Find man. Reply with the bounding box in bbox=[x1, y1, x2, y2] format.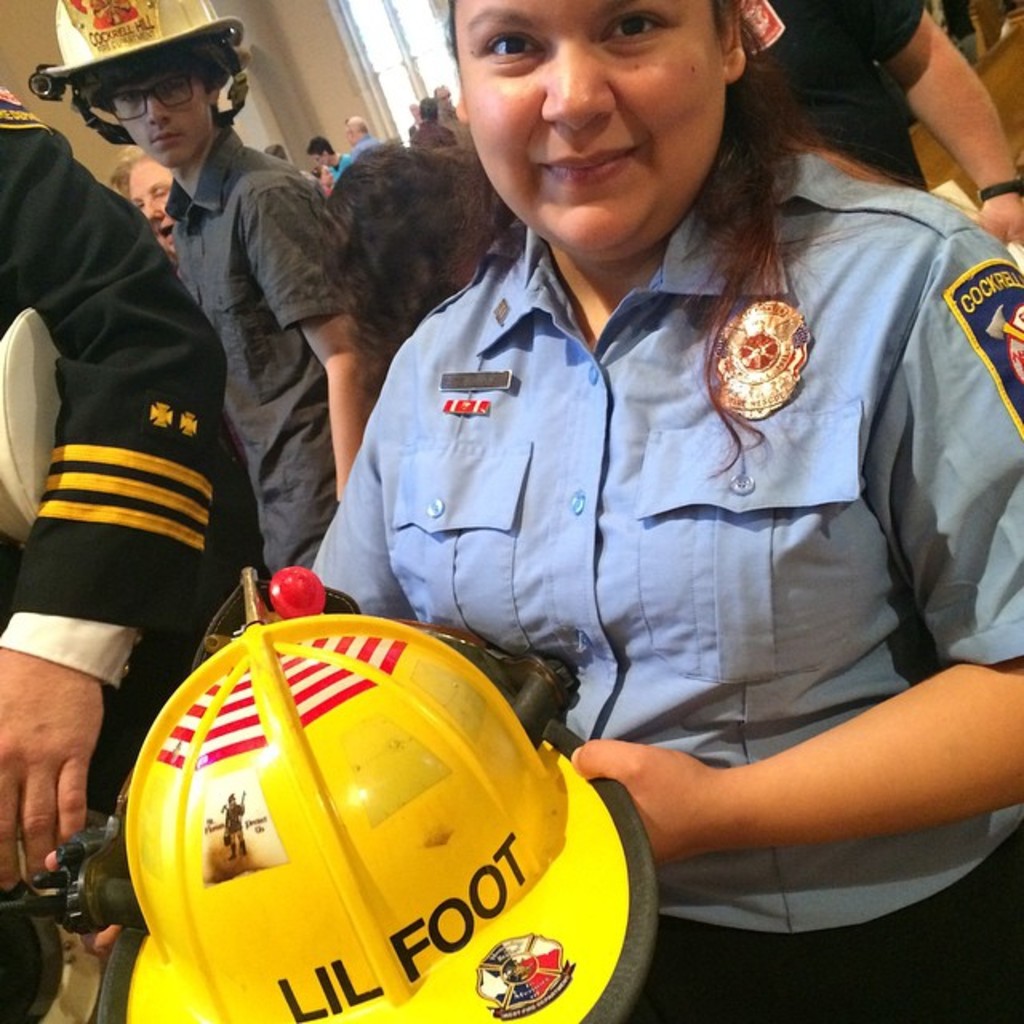
bbox=[307, 131, 352, 181].
